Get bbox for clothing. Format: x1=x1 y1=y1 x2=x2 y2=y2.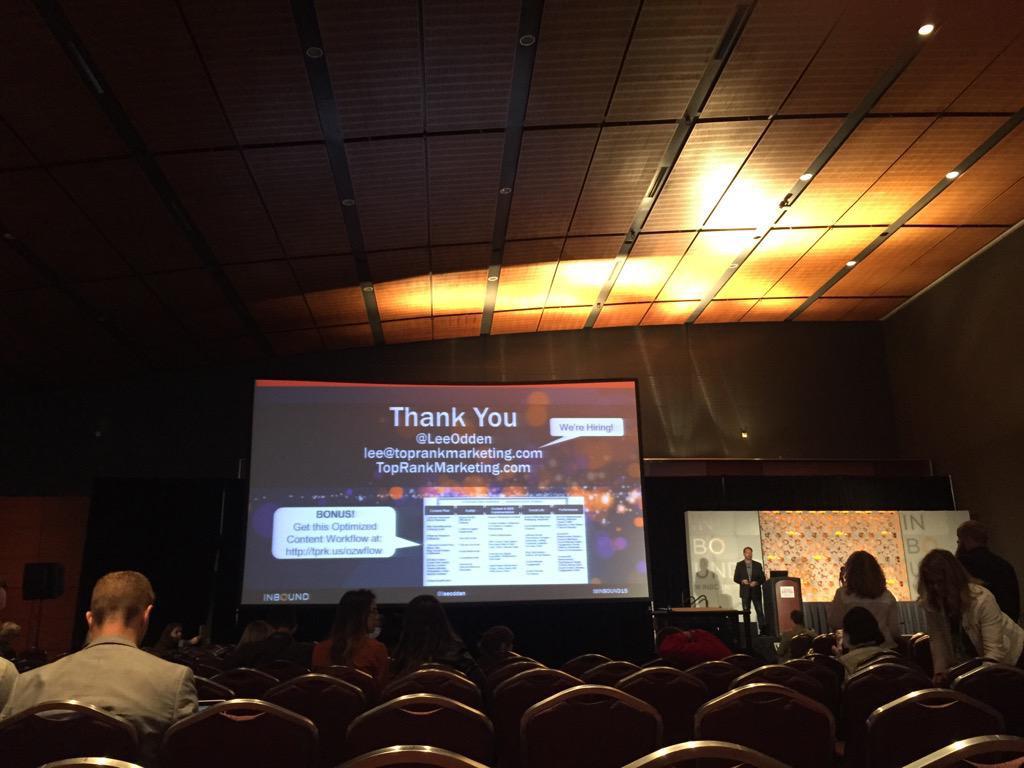
x1=311 y1=636 x2=393 y2=695.
